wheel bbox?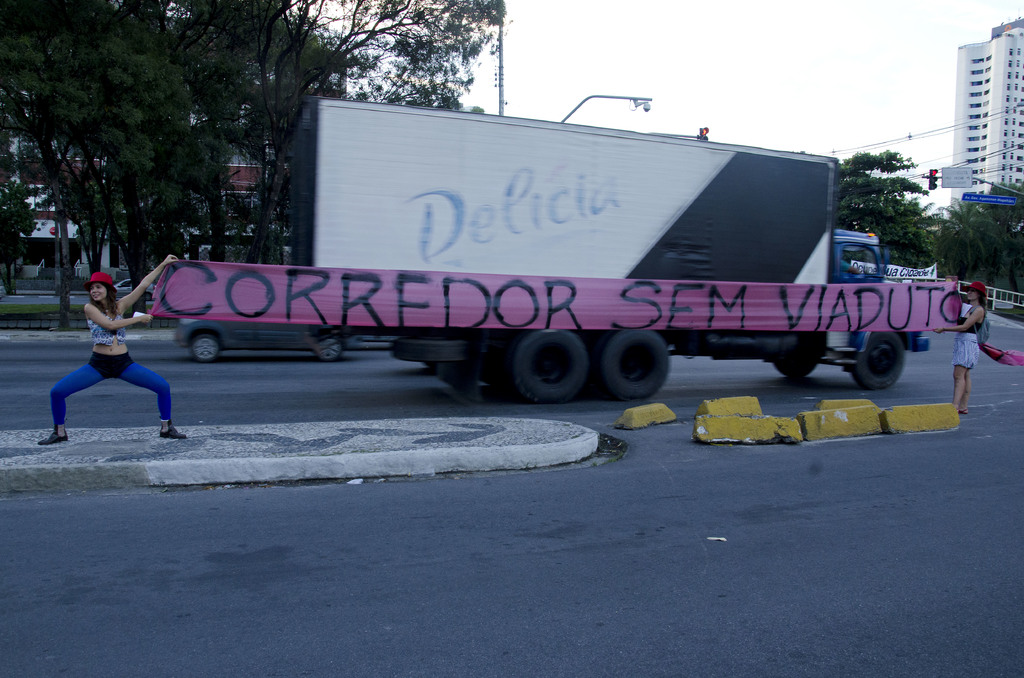
pyautogui.locateOnScreen(598, 325, 671, 404)
